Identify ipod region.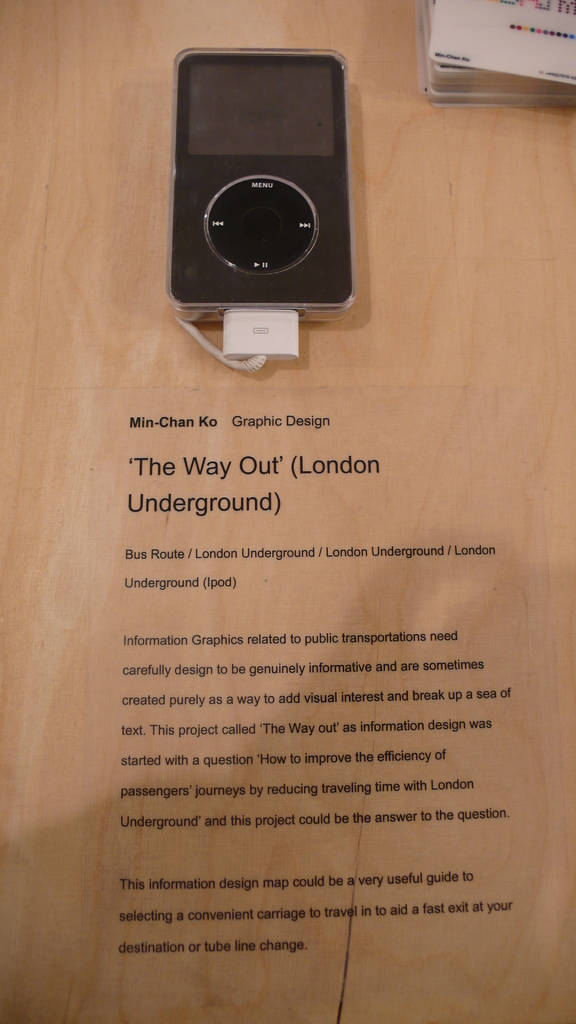
Region: bbox=(163, 50, 361, 324).
